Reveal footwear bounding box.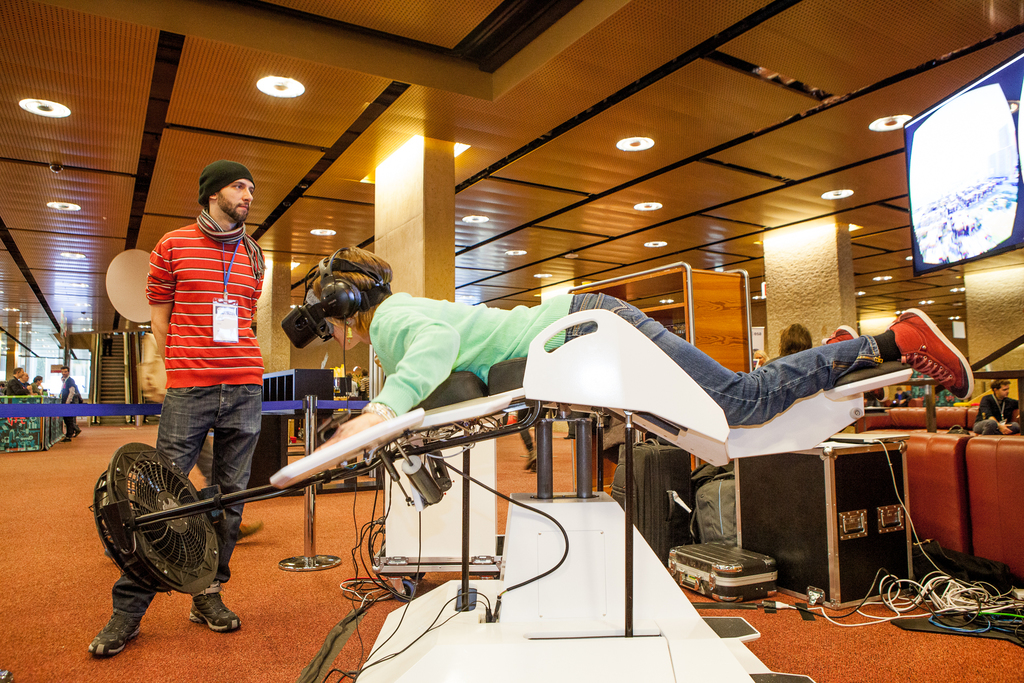
Revealed: 890,306,974,400.
